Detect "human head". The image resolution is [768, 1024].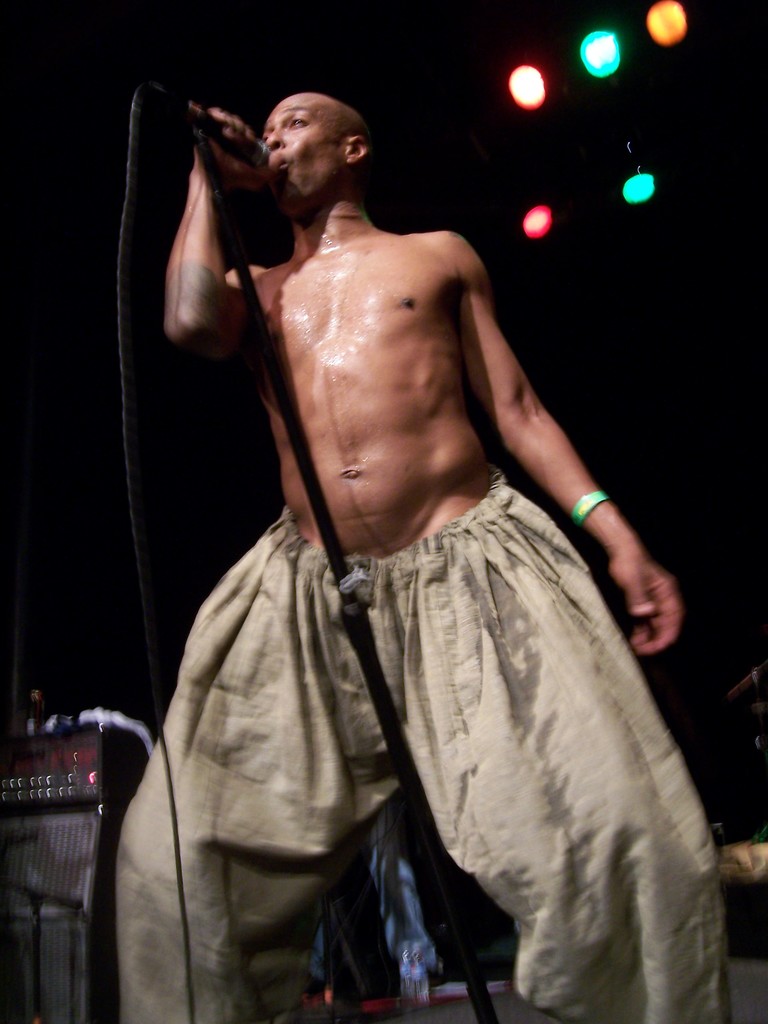
rect(255, 74, 372, 189).
